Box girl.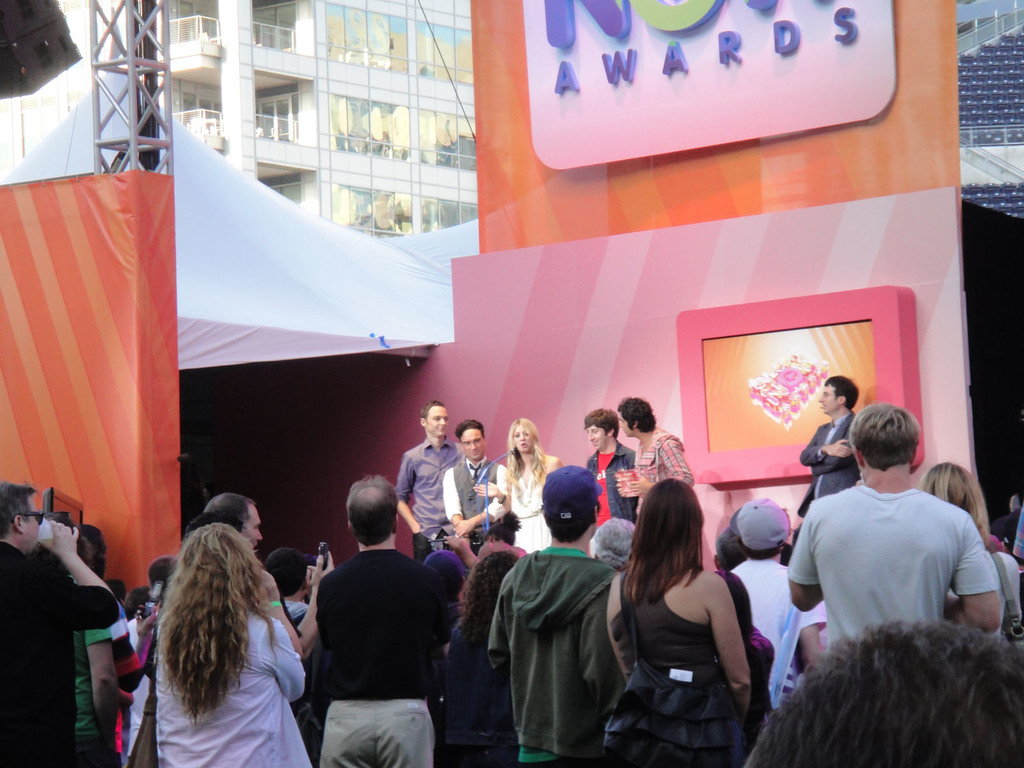
rect(911, 460, 1021, 632).
